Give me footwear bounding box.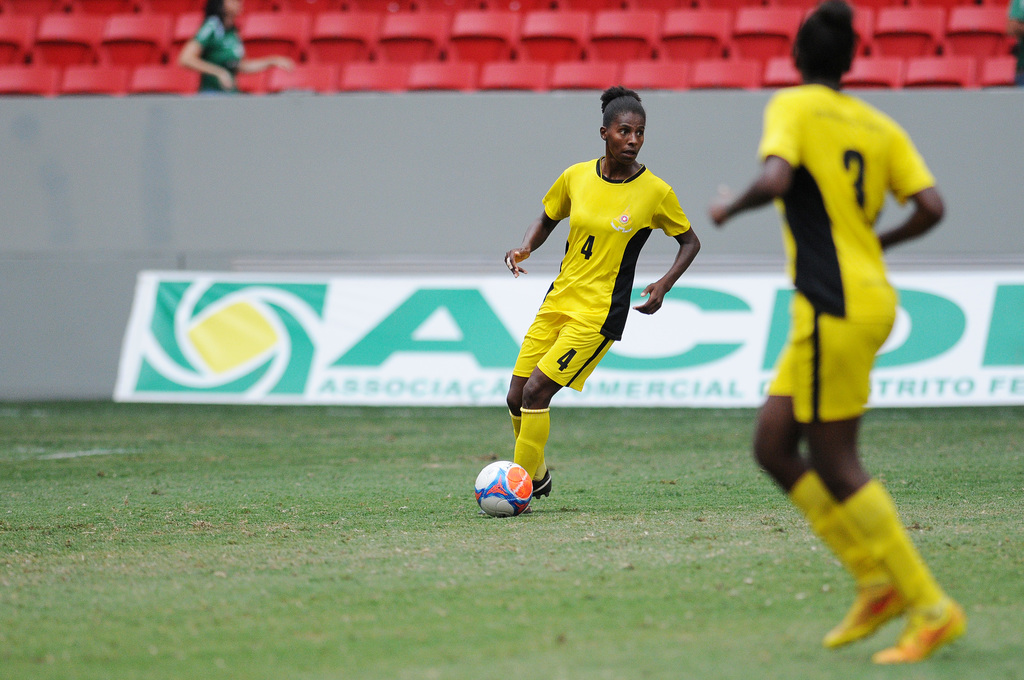
533, 468, 553, 501.
